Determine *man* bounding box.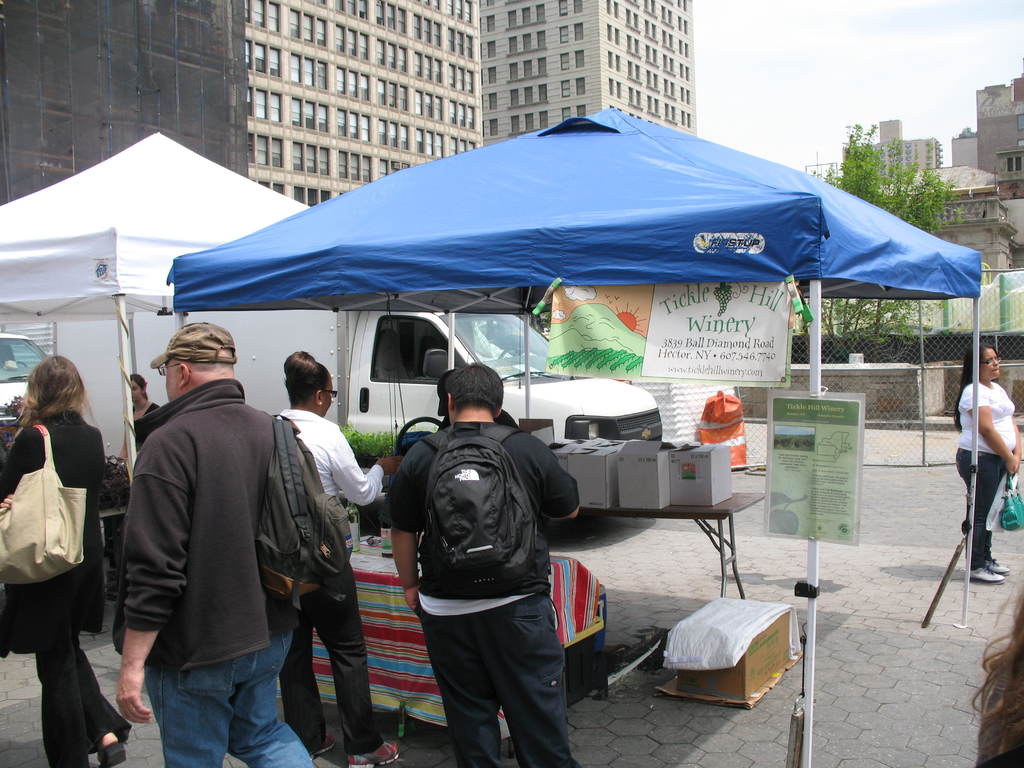
Determined: (100, 323, 325, 767).
